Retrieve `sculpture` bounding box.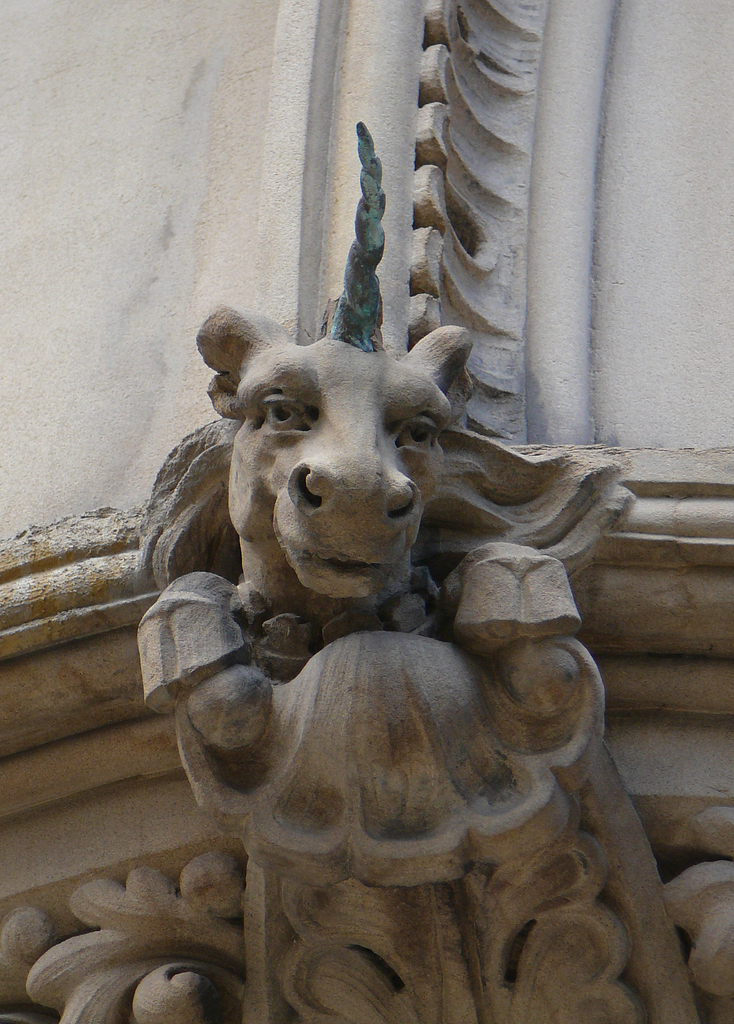
Bounding box: x1=206 y1=118 x2=489 y2=673.
